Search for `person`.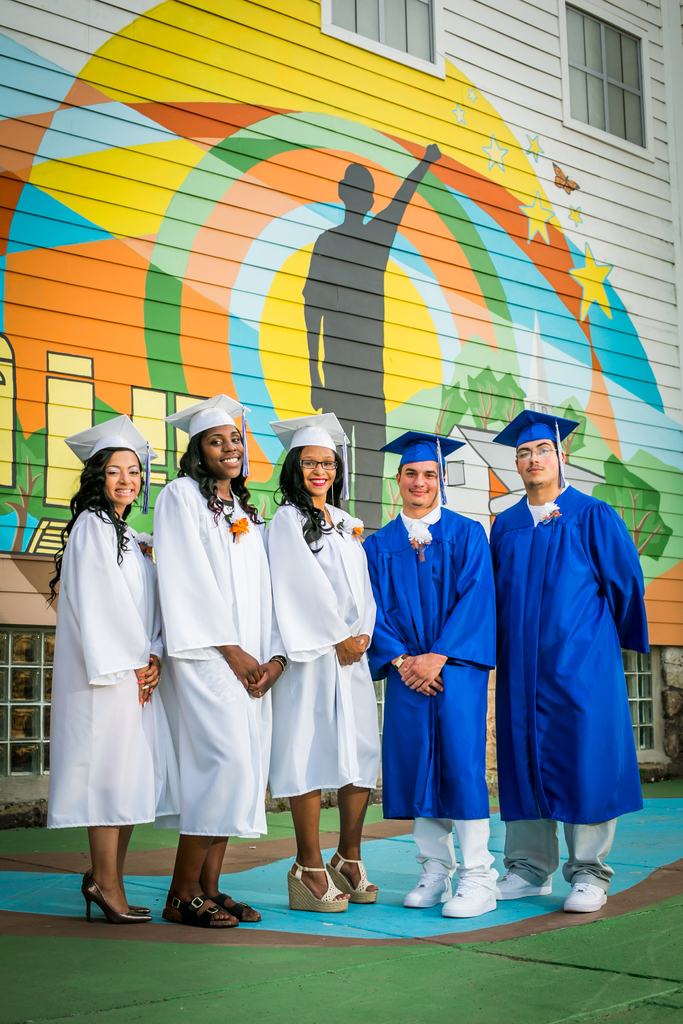
Found at (left=267, top=412, right=381, bottom=916).
